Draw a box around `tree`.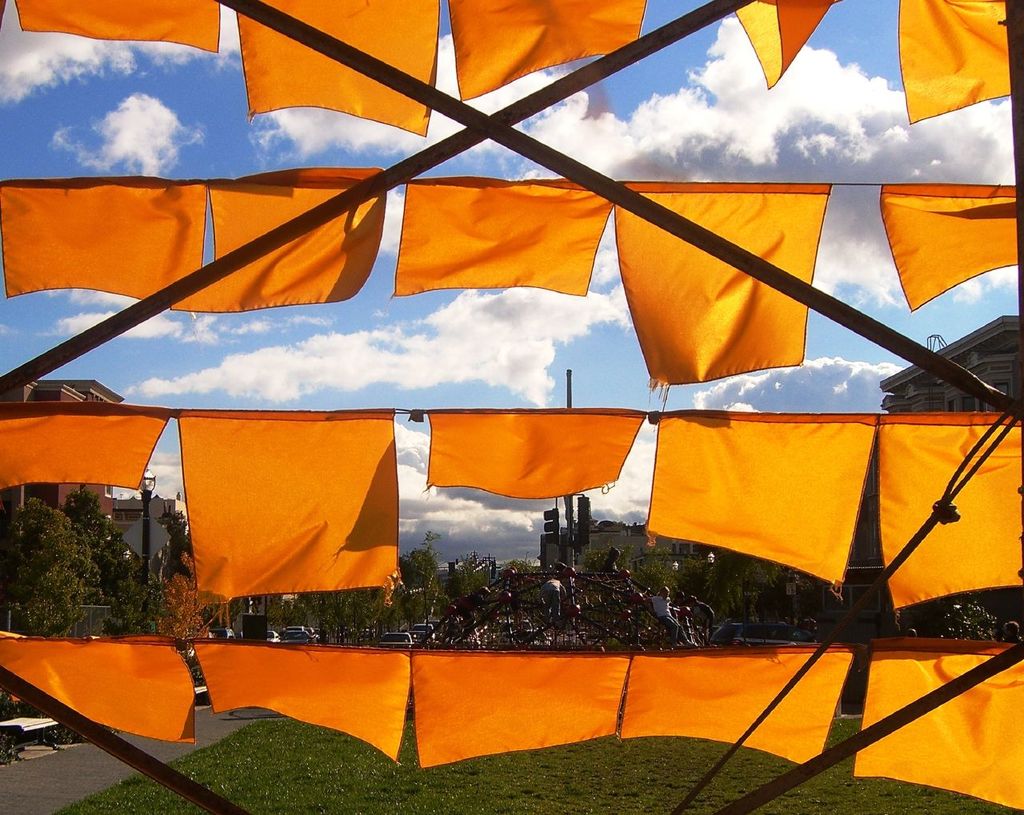
0/487/98/641.
